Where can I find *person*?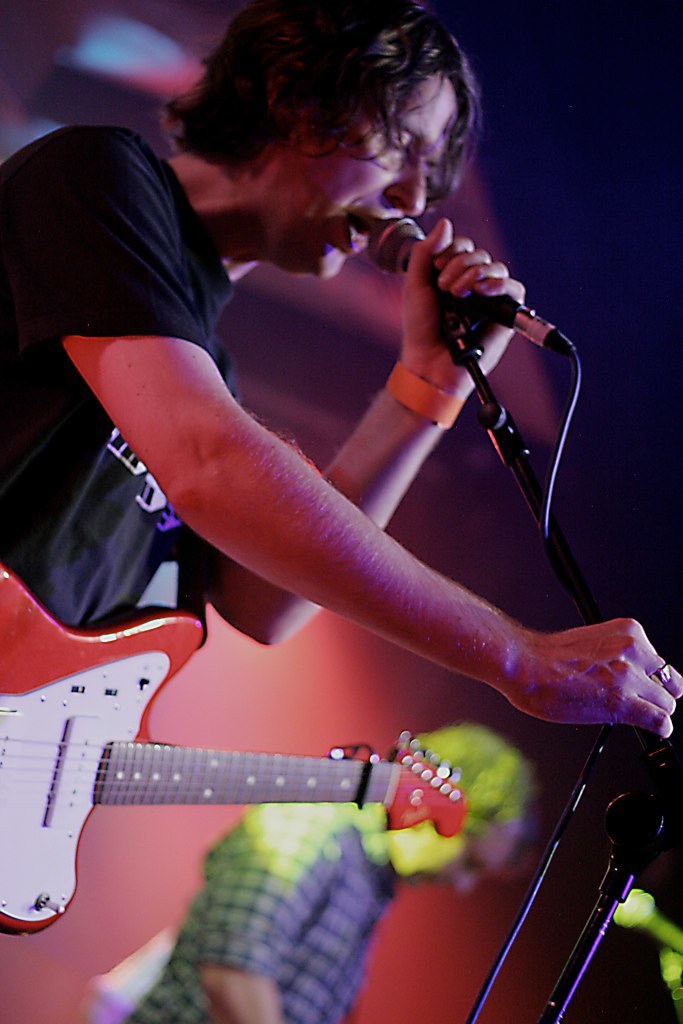
You can find it at (22, 19, 621, 1000).
